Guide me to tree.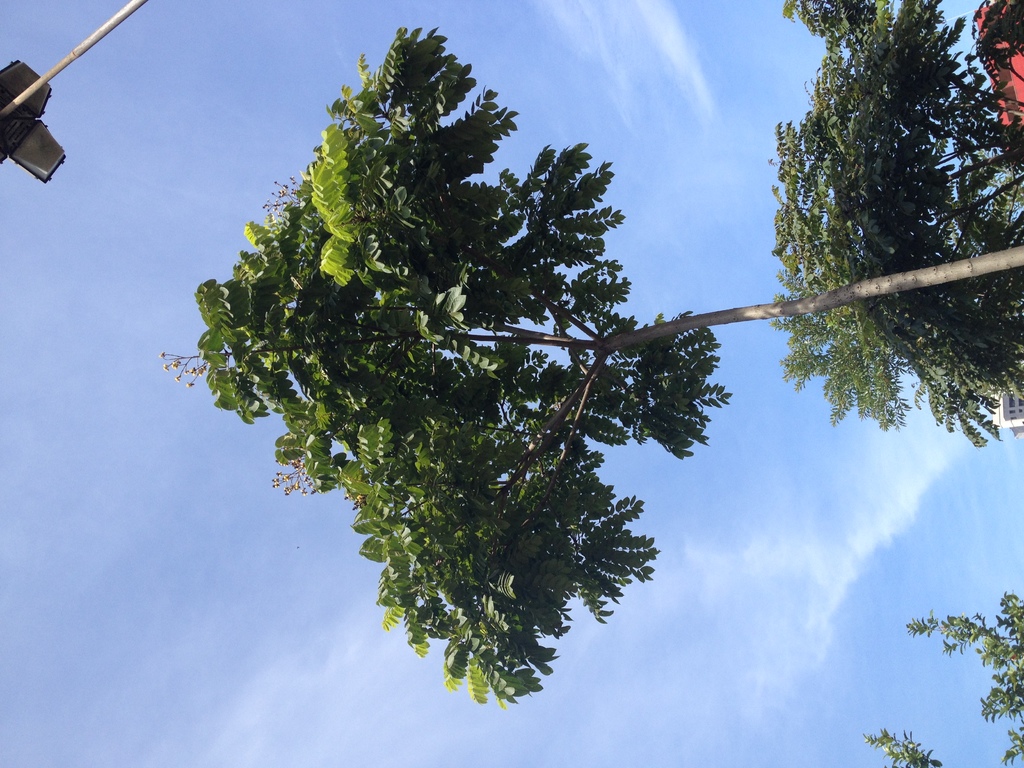
Guidance: detection(749, 4, 1018, 492).
